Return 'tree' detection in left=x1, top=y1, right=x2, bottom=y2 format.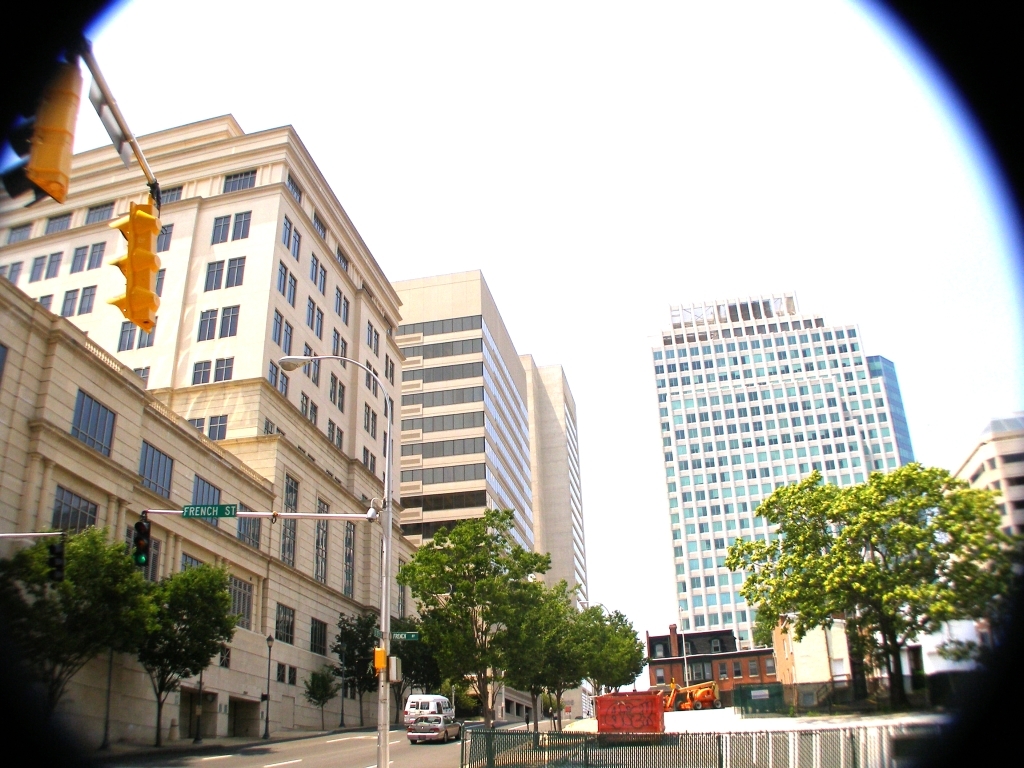
left=330, top=606, right=387, bottom=733.
